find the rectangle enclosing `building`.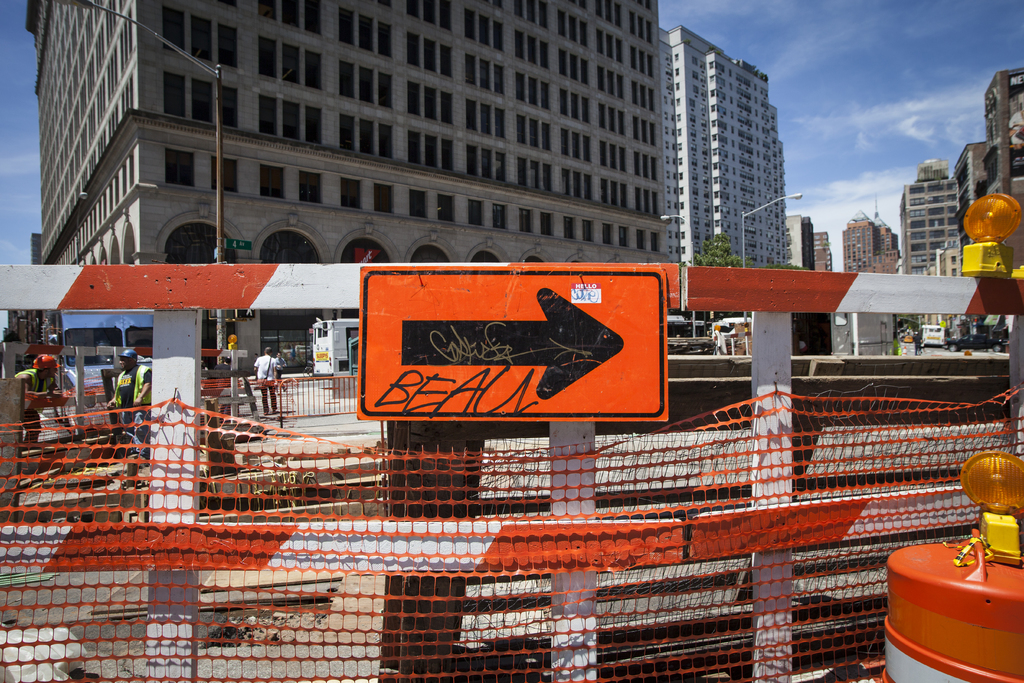
region(975, 66, 1023, 205).
